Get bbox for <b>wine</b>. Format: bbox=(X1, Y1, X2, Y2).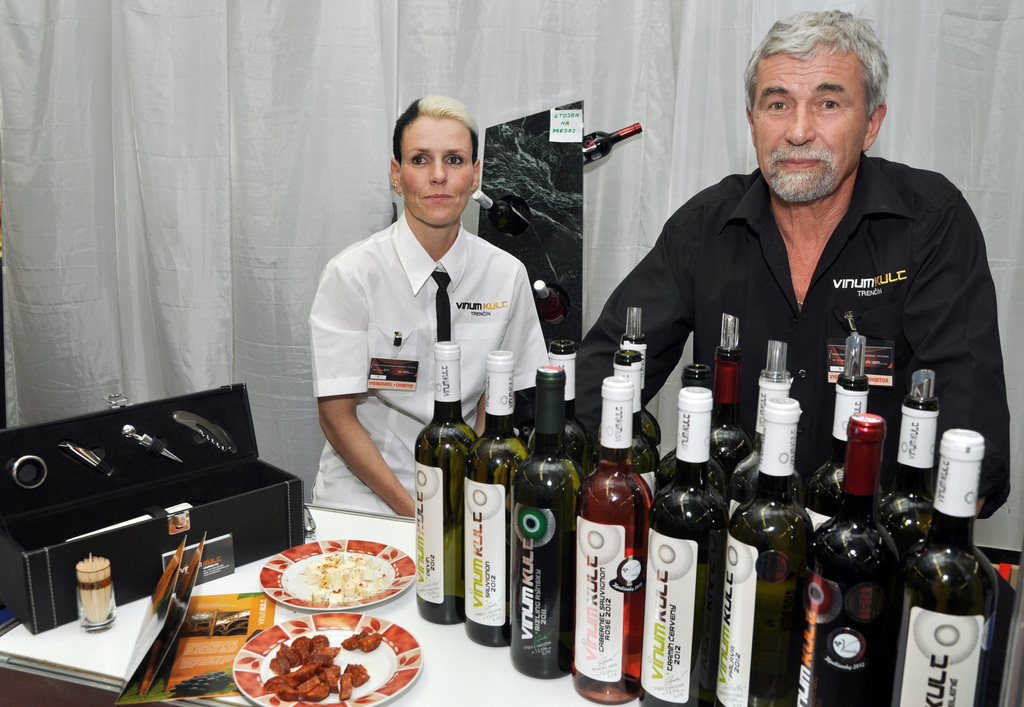
bbox=(534, 279, 567, 321).
